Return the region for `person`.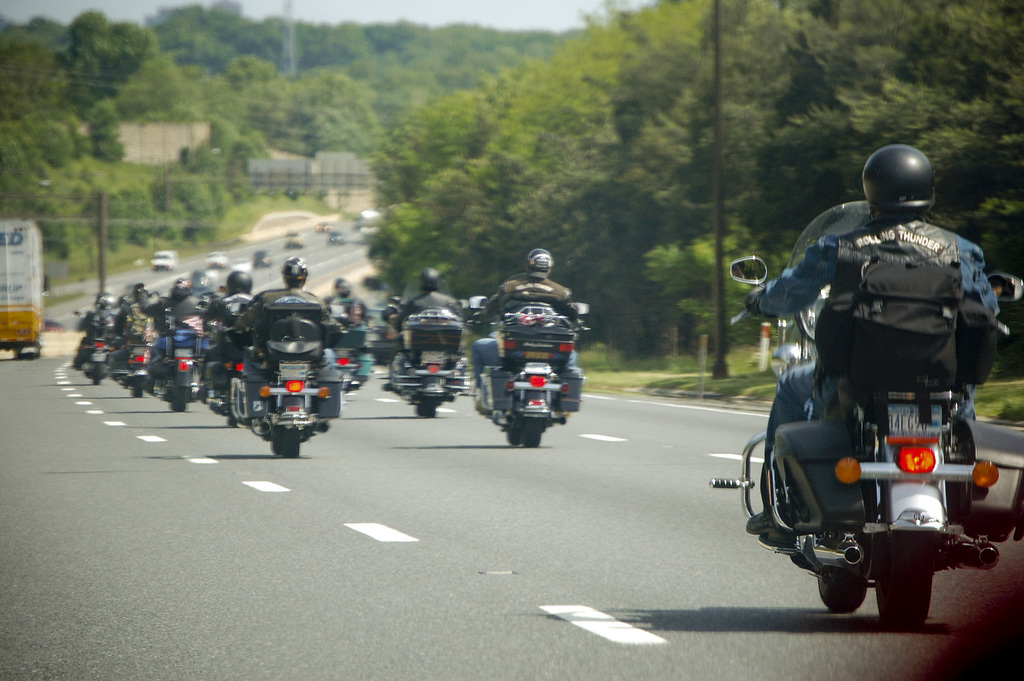
460 249 586 387.
